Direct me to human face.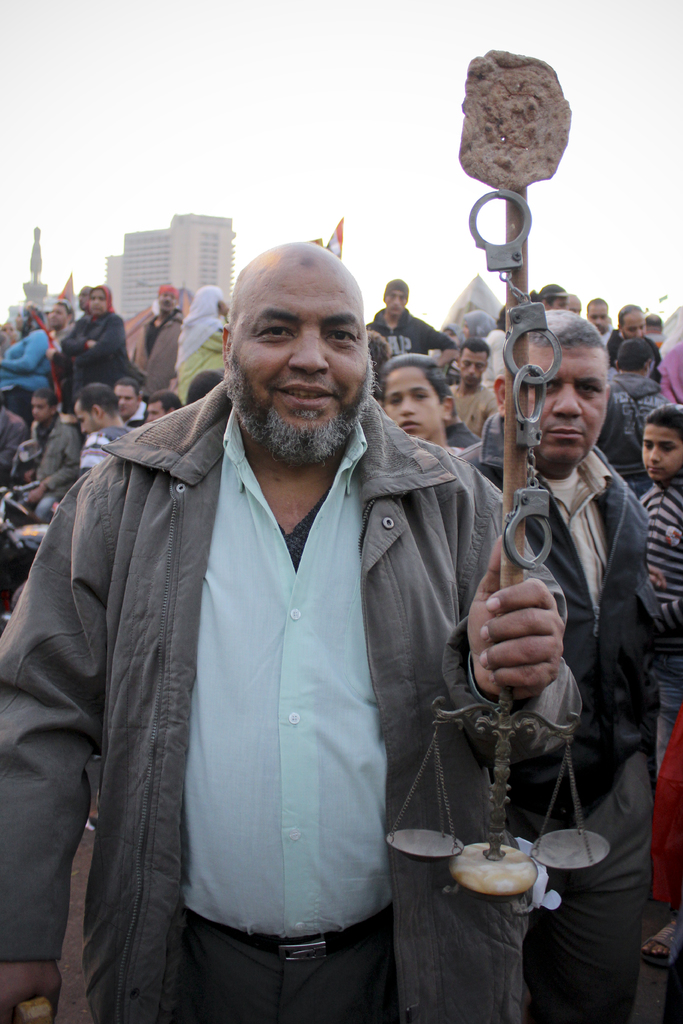
Direction: 457:351:484:387.
